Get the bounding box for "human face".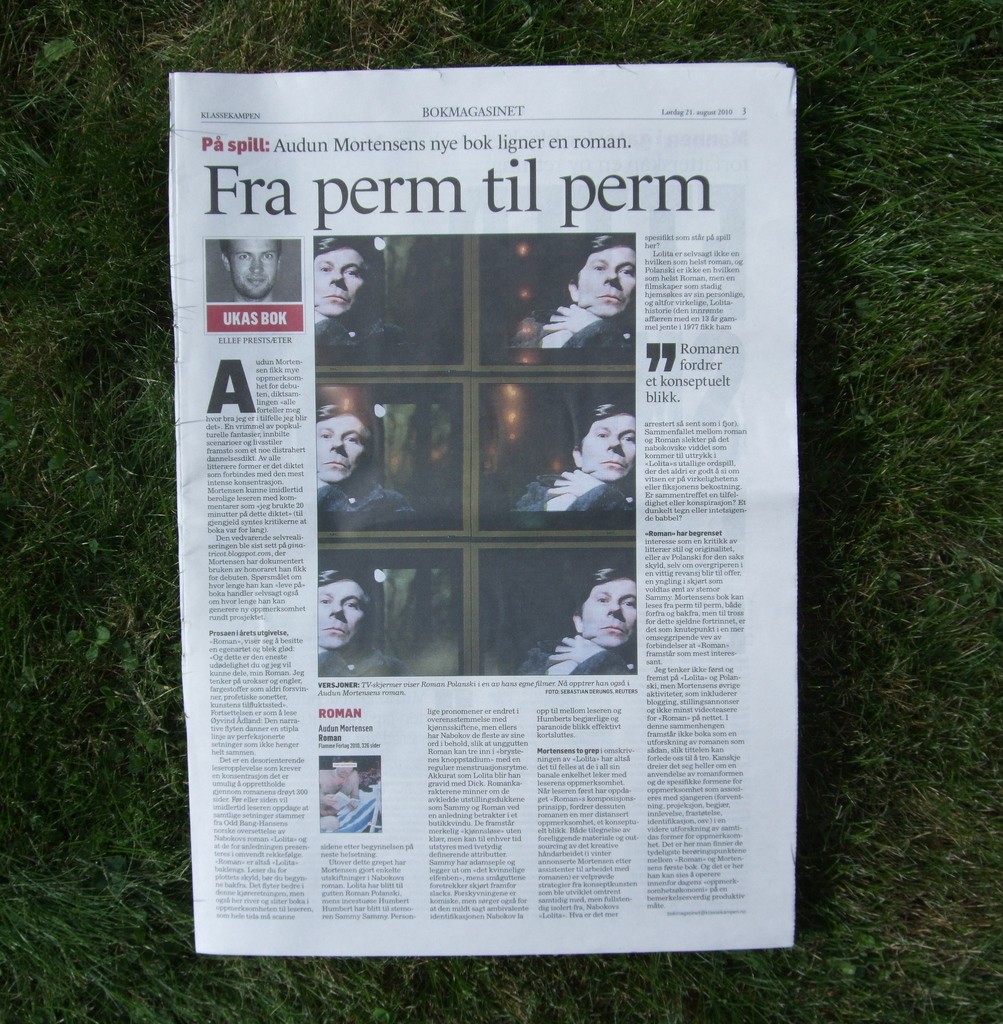
locate(226, 239, 278, 296).
